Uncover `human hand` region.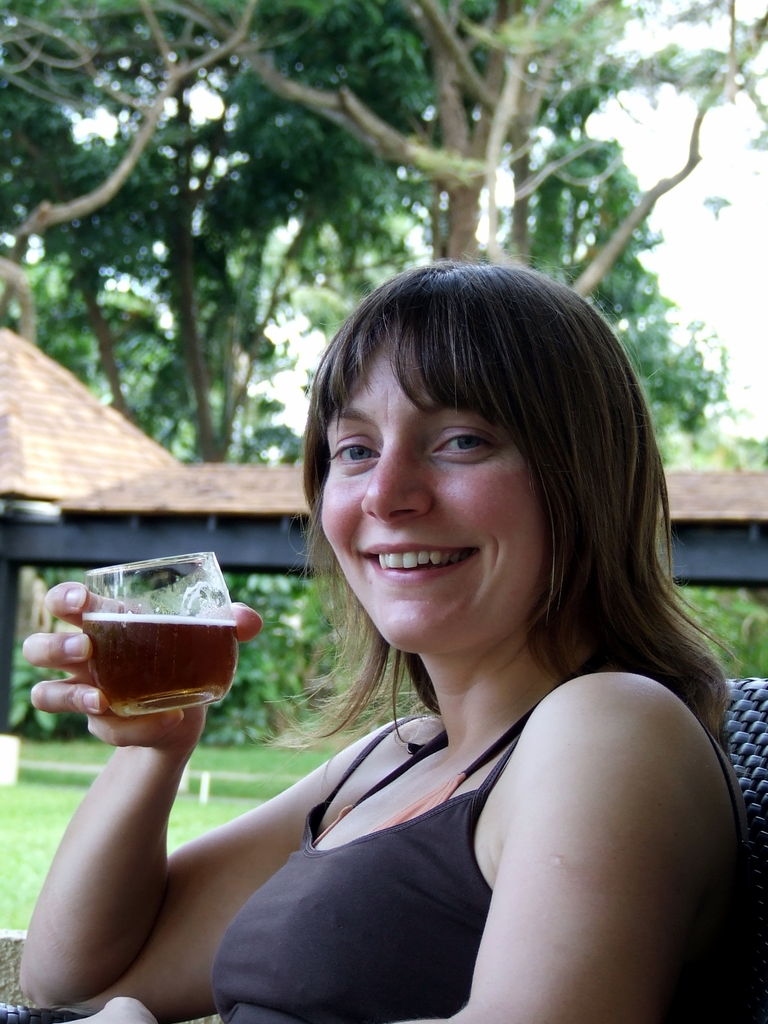
Uncovered: <bbox>45, 993, 159, 1023</bbox>.
